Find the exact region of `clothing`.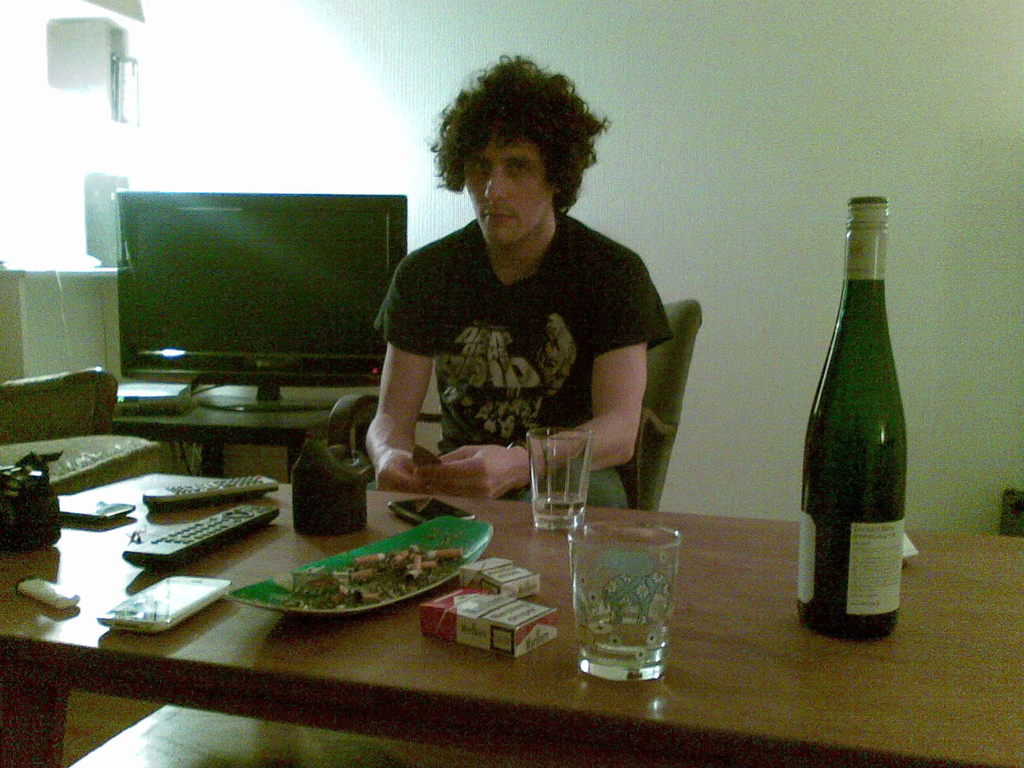
Exact region: crop(358, 159, 687, 502).
